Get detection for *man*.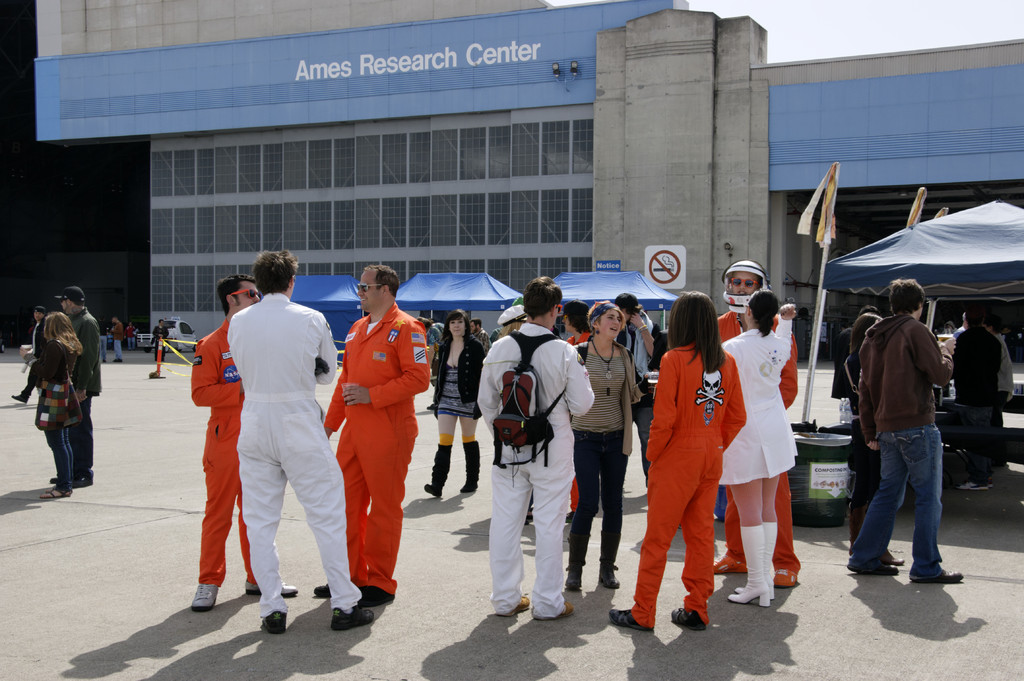
Detection: (left=227, top=252, right=376, bottom=634).
